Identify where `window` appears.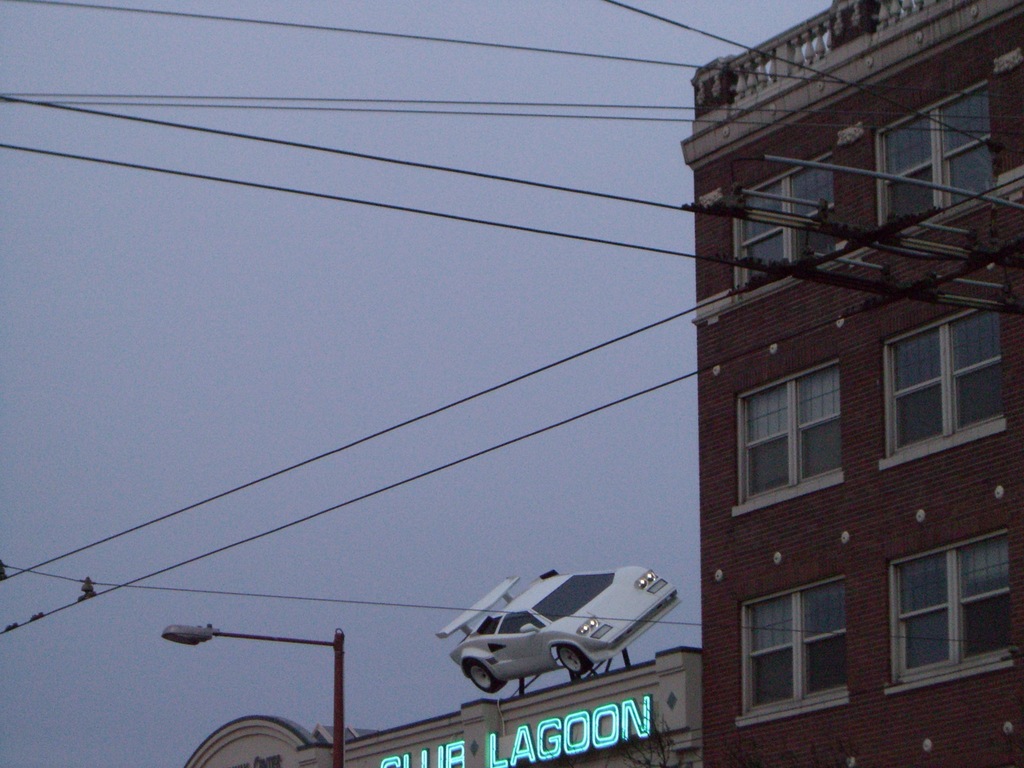
Appears at (left=734, top=574, right=849, bottom=726).
